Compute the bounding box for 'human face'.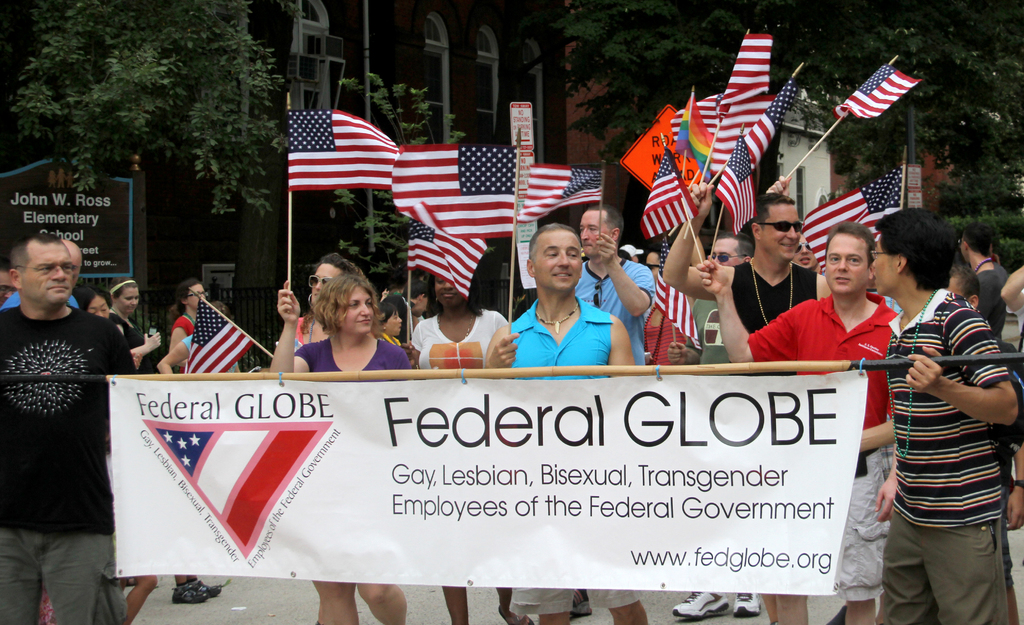
(0, 270, 19, 308).
